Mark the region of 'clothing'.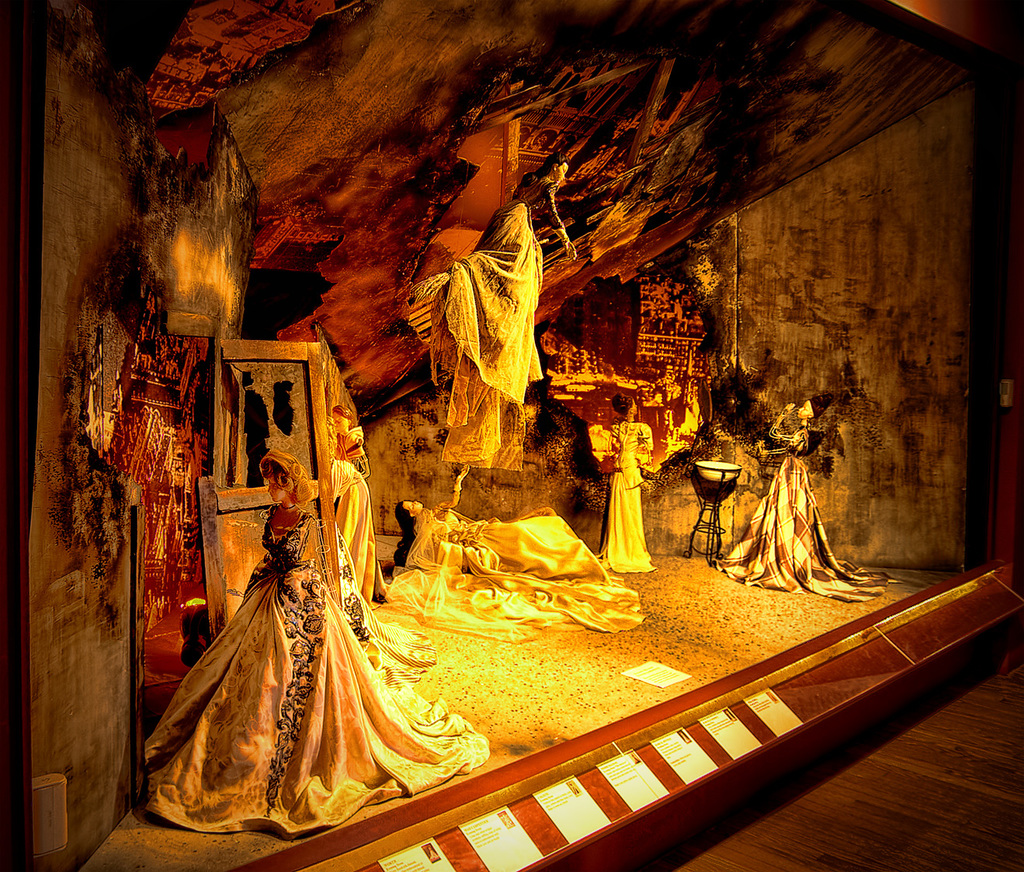
Region: <bbox>623, 416, 657, 565</bbox>.
